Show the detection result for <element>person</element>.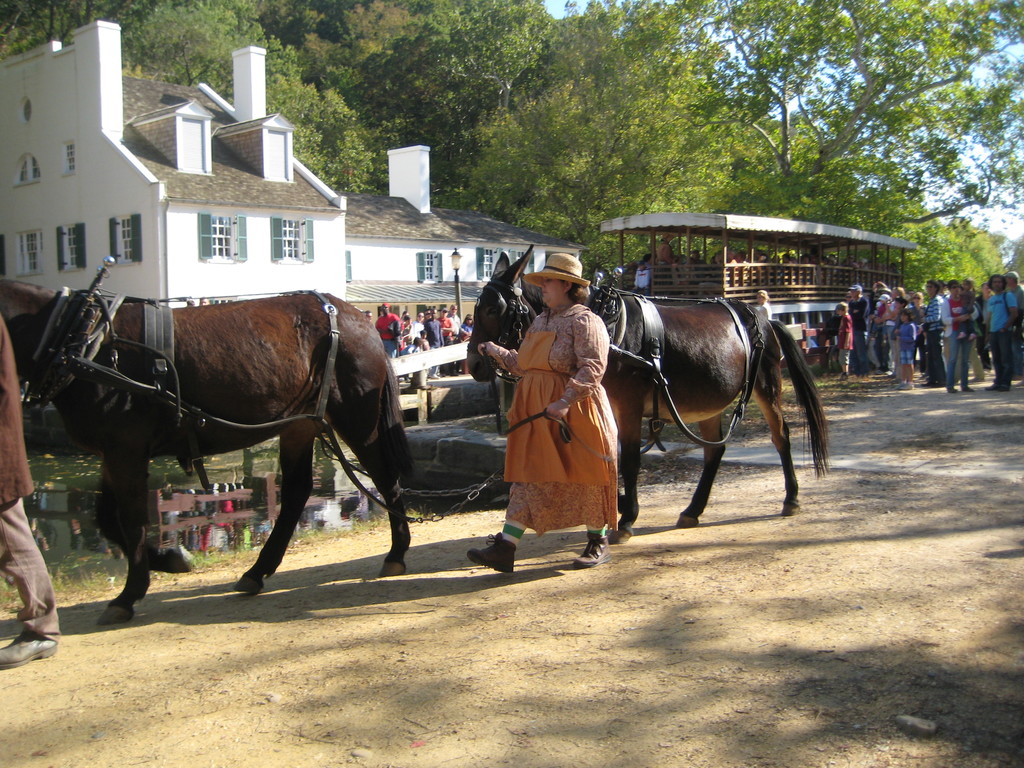
(0, 312, 57, 678).
